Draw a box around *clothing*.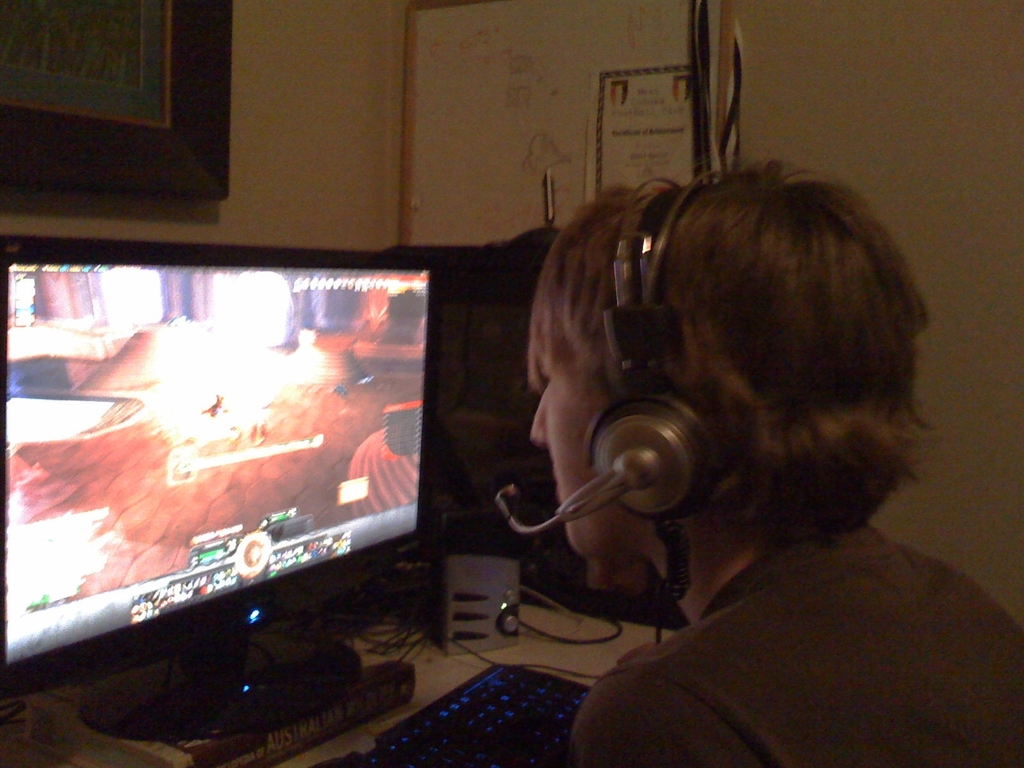
<region>538, 412, 1007, 767</region>.
